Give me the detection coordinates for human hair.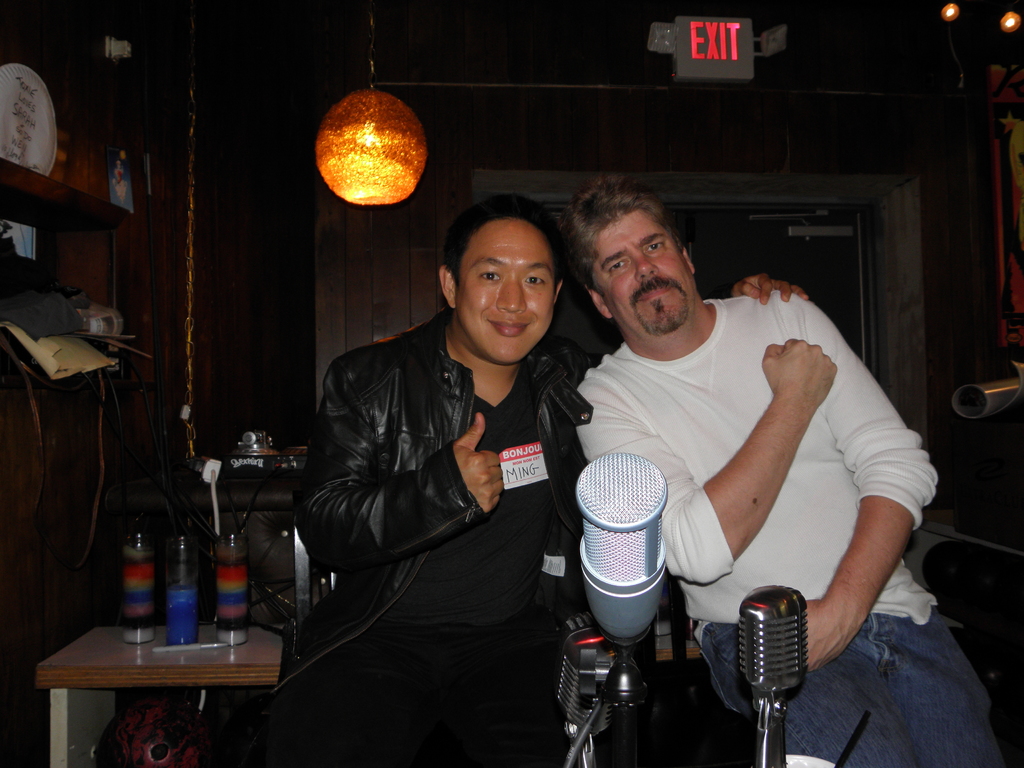
crop(559, 172, 685, 289).
